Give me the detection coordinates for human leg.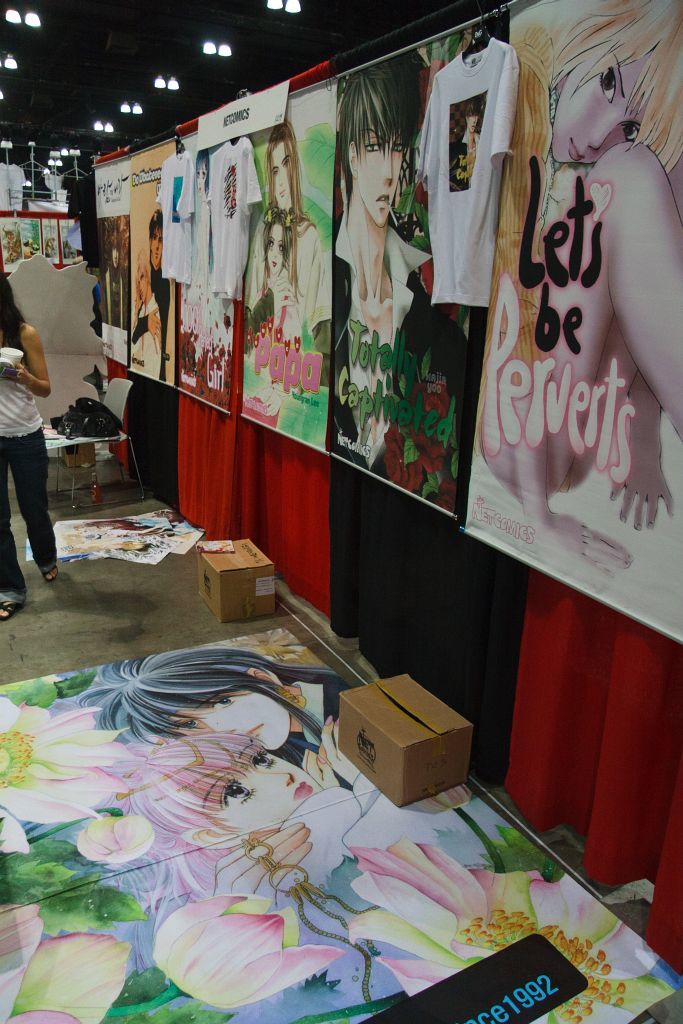
Rect(2, 427, 52, 574).
